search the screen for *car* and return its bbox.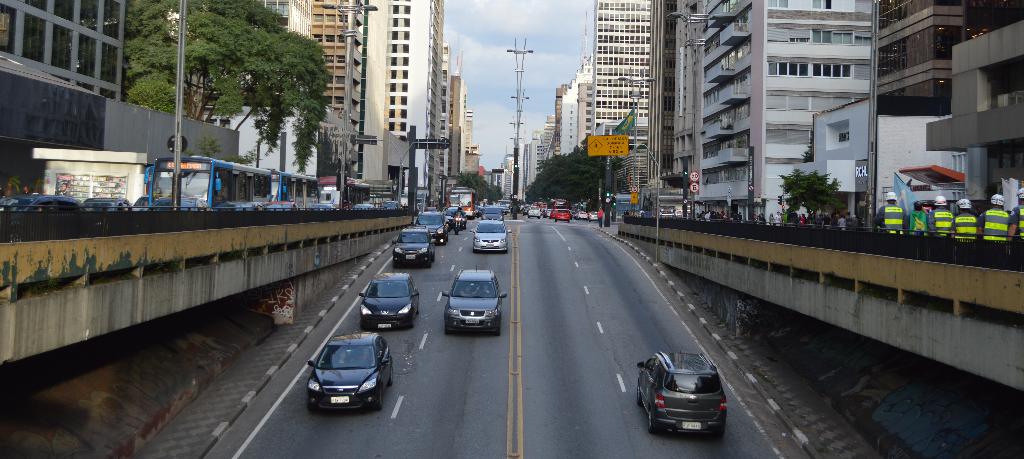
Found: BBox(415, 213, 451, 246).
